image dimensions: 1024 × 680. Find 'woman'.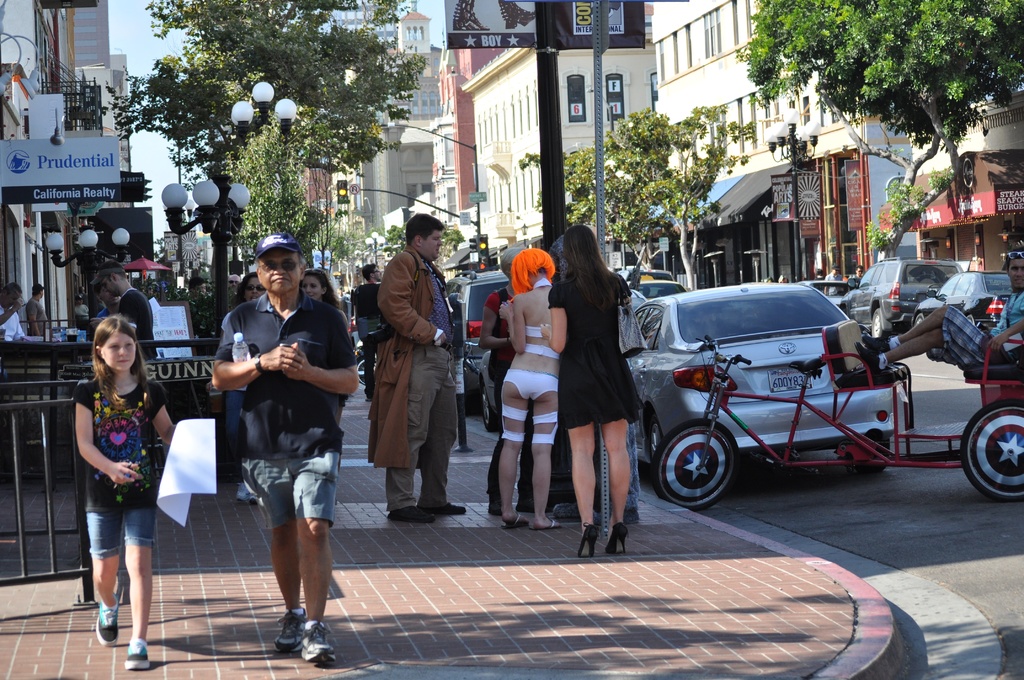
bbox=(236, 269, 269, 500).
